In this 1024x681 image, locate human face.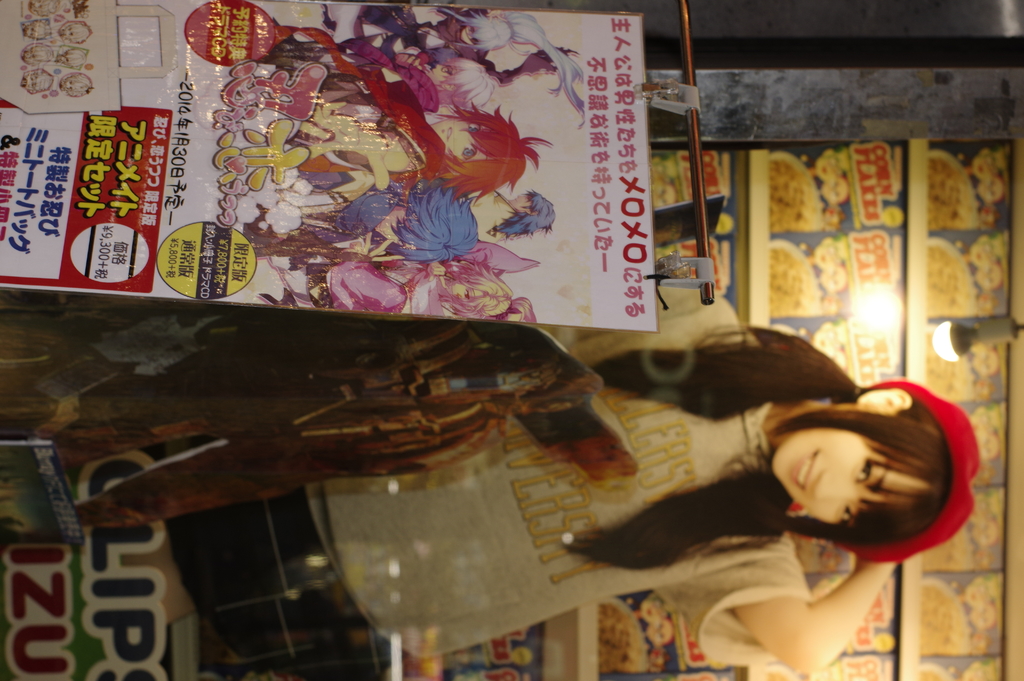
Bounding box: bbox=(508, 191, 534, 211).
